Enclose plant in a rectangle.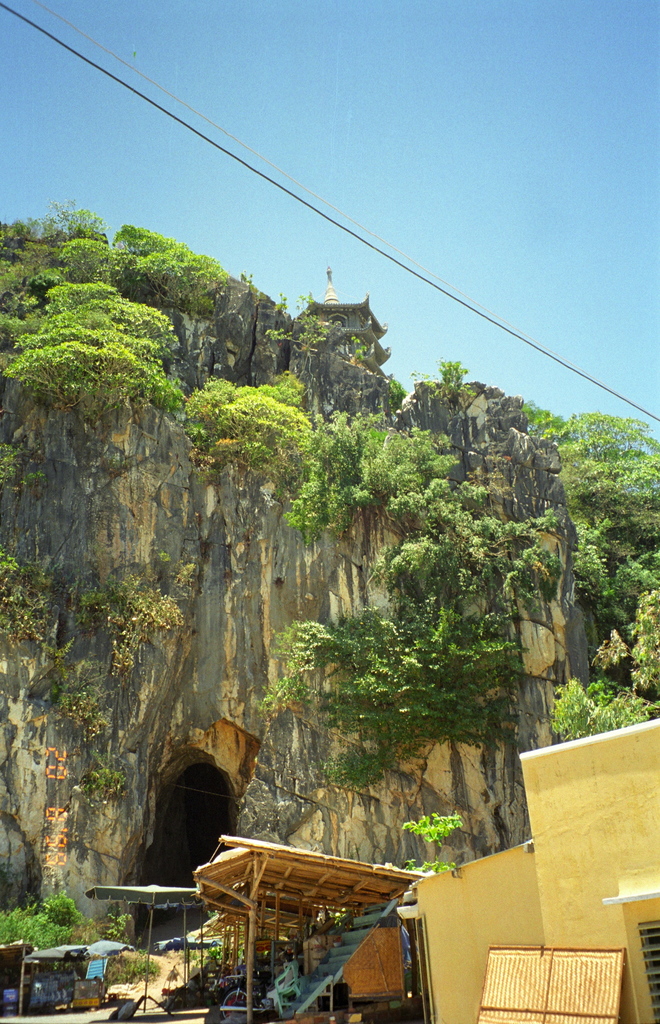
pyautogui.locateOnScreen(74, 575, 188, 675).
